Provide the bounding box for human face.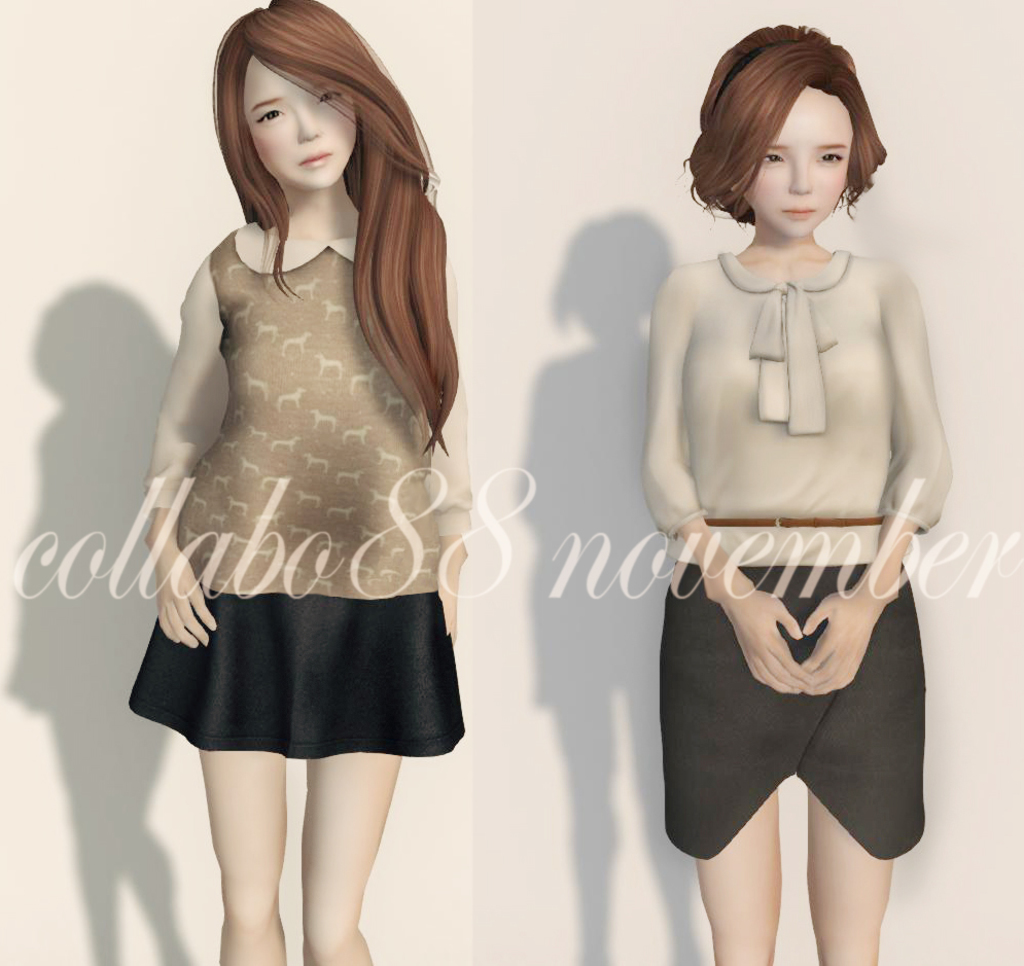
254,60,362,191.
